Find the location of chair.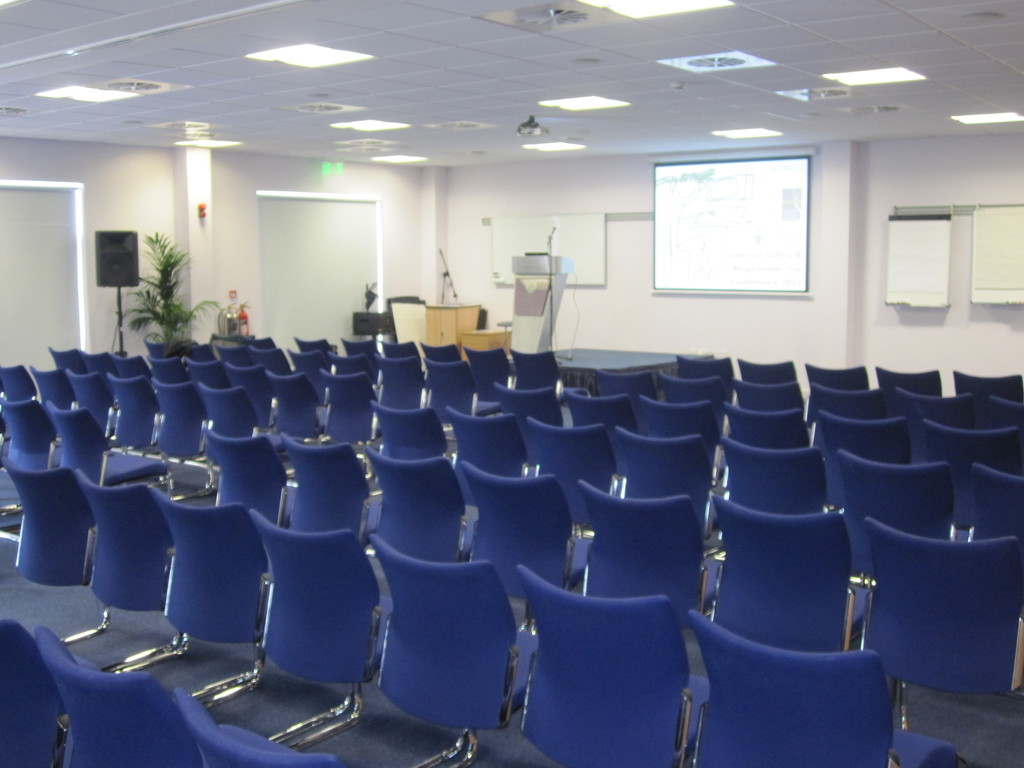
Location: {"x1": 489, "y1": 378, "x2": 572, "y2": 468}.
